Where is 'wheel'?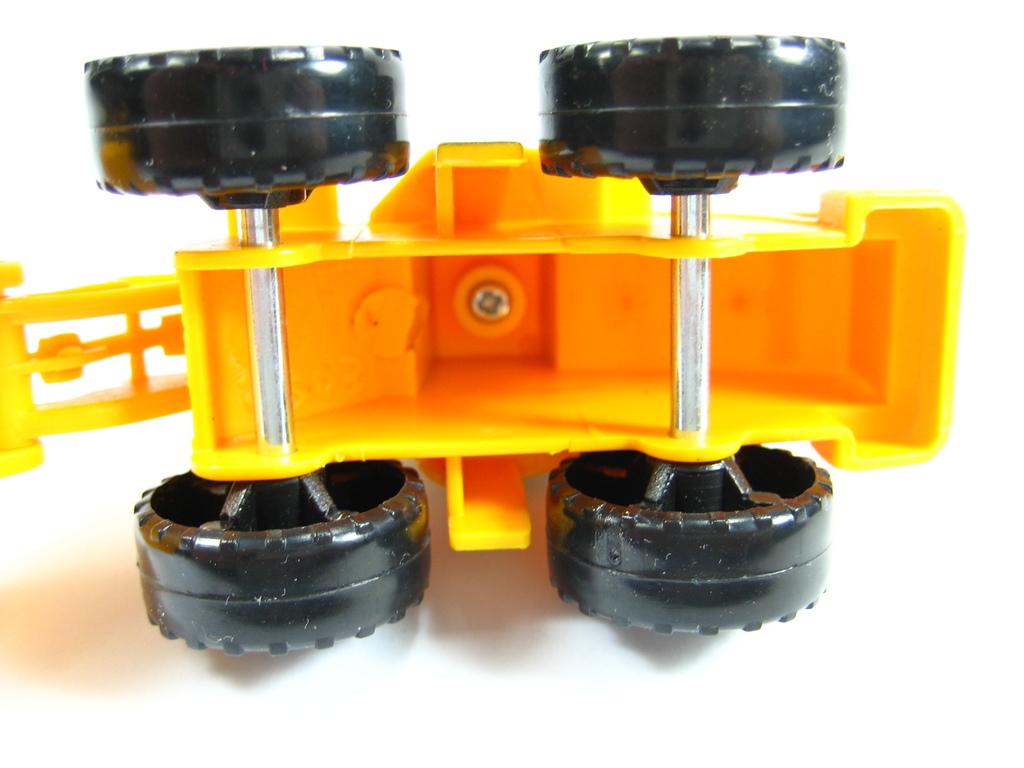
539, 440, 835, 642.
